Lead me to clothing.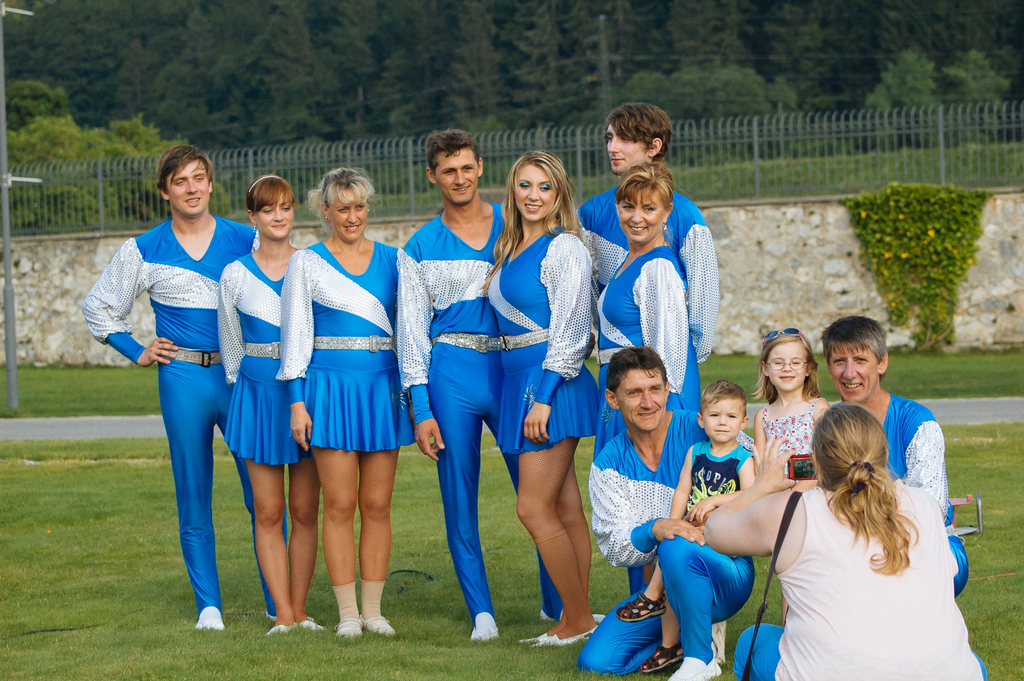
Lead to pyautogui.locateOnScreen(583, 184, 714, 406).
